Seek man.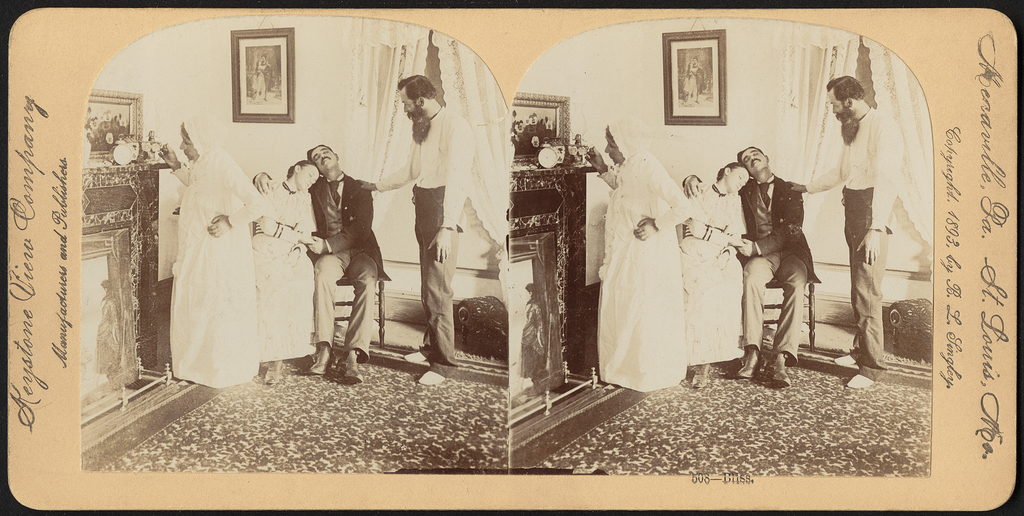
rect(358, 69, 476, 383).
